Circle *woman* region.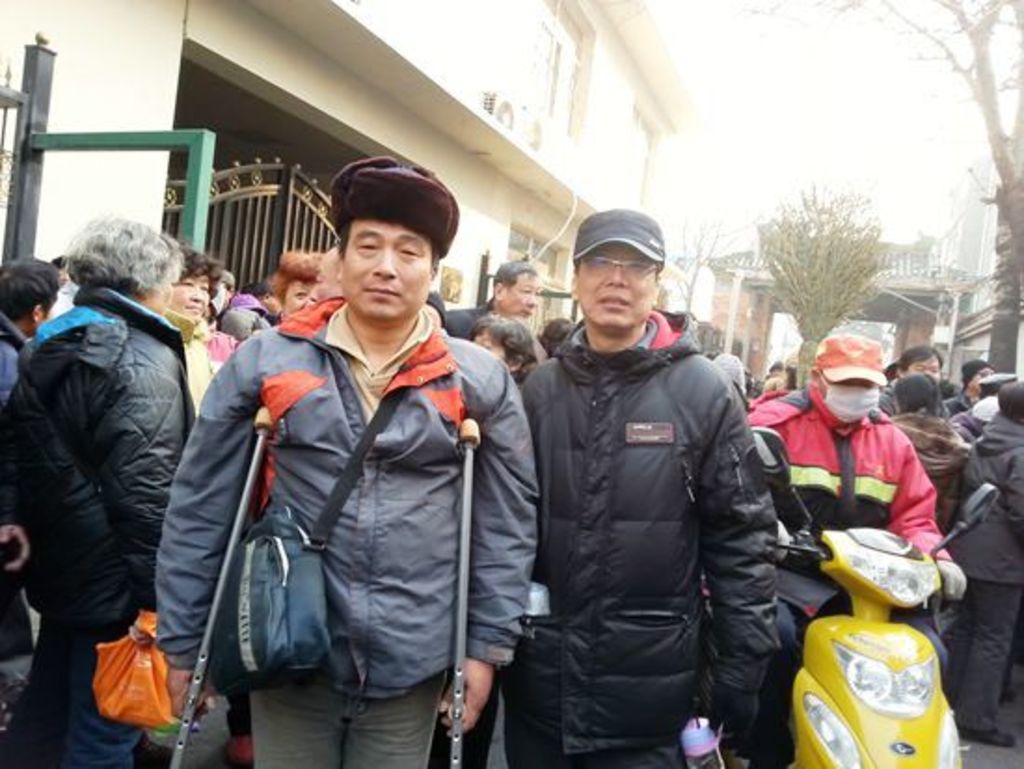
Region: 270 236 333 317.
